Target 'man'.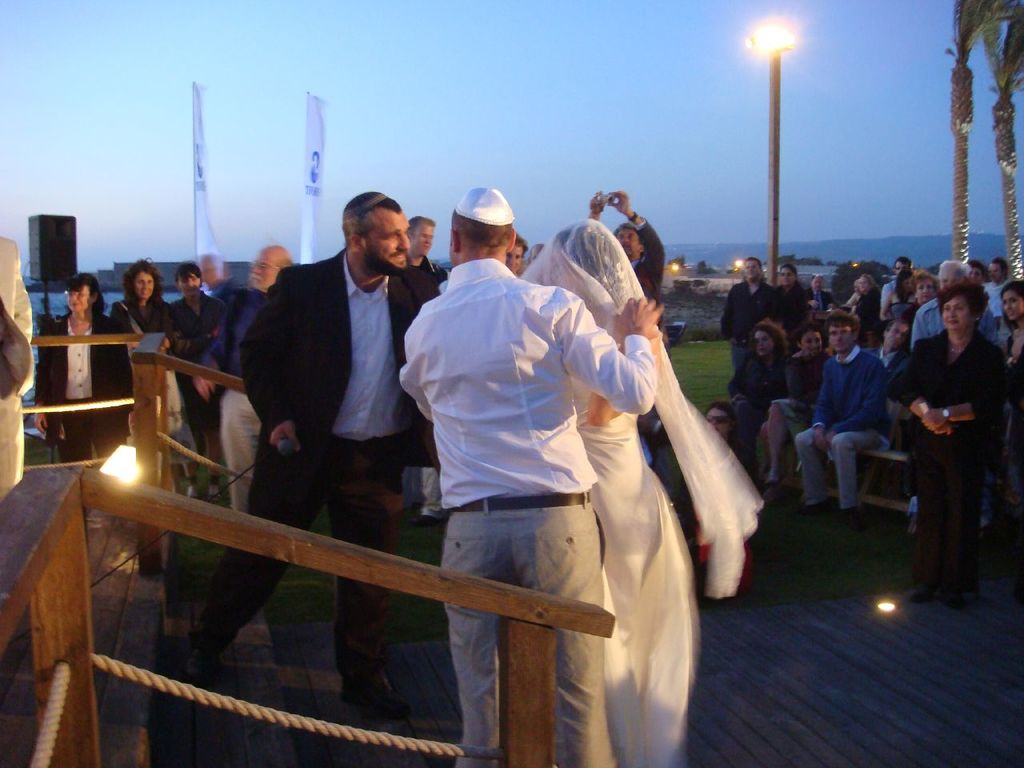
Target region: <box>169,261,229,502</box>.
